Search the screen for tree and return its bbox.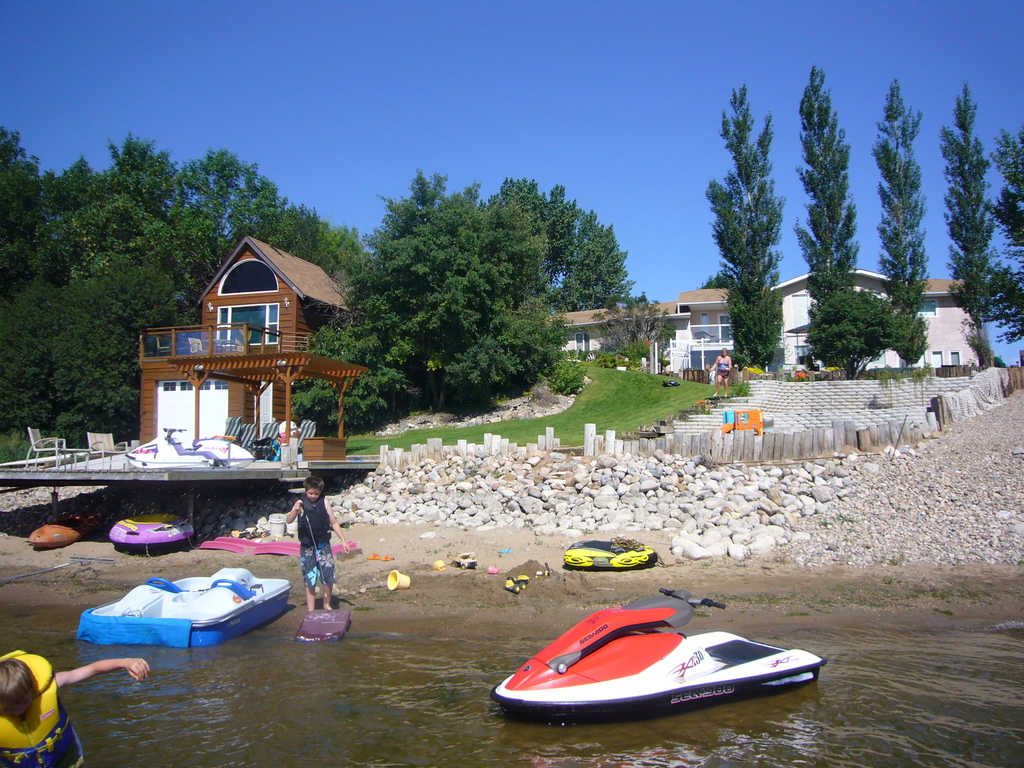
Found: bbox=[701, 83, 787, 378].
